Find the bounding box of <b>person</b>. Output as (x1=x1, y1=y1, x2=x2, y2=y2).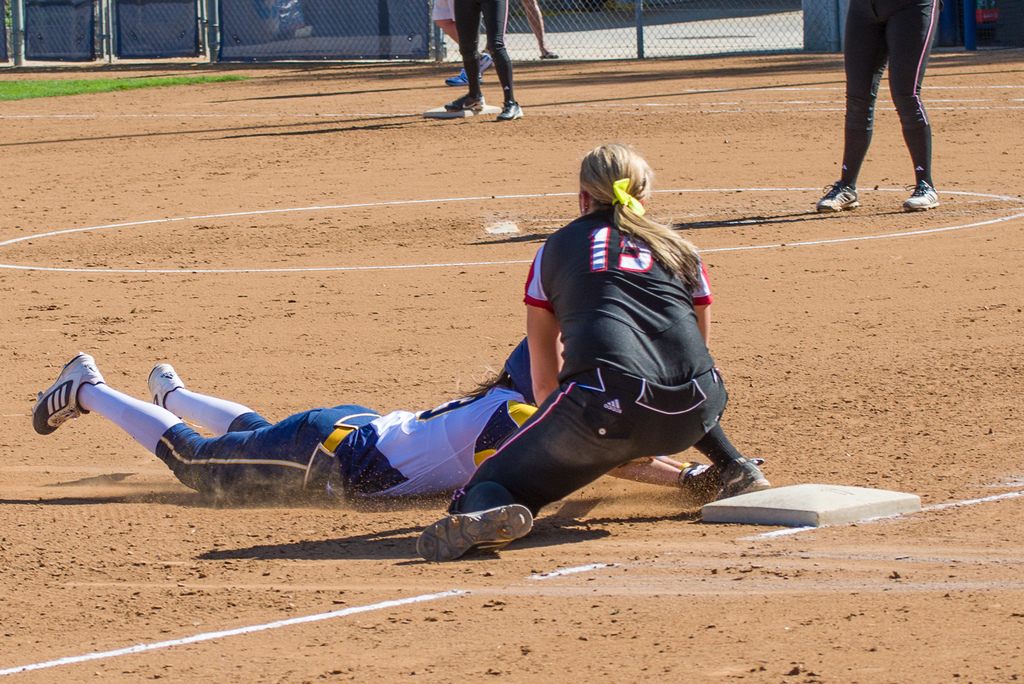
(x1=432, y1=0, x2=533, y2=126).
